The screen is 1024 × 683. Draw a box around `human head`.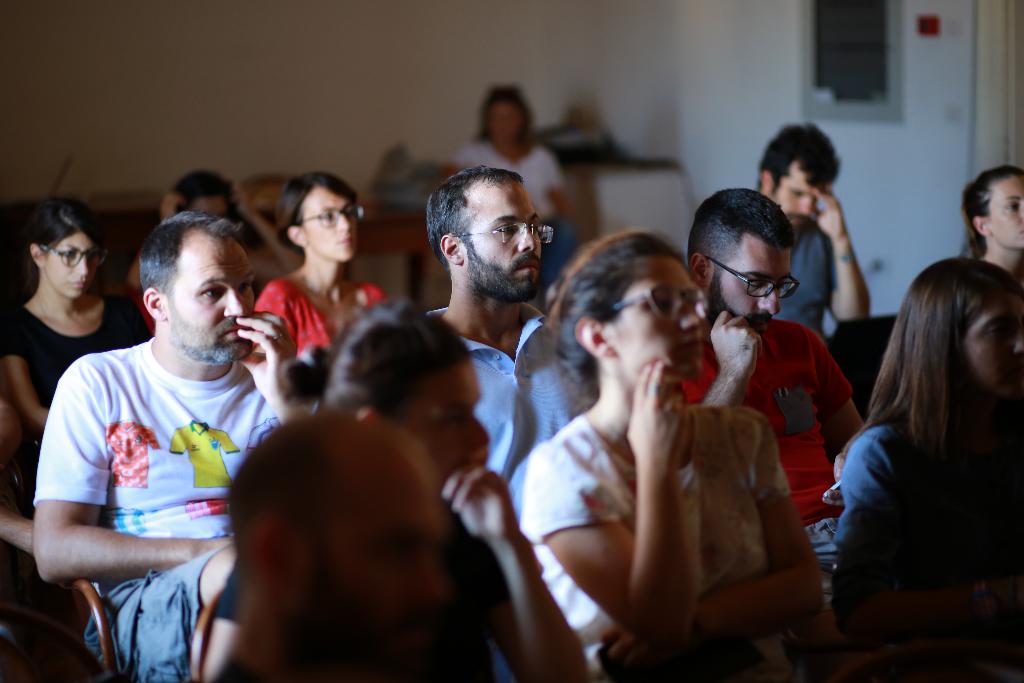
left=687, top=187, right=801, bottom=328.
